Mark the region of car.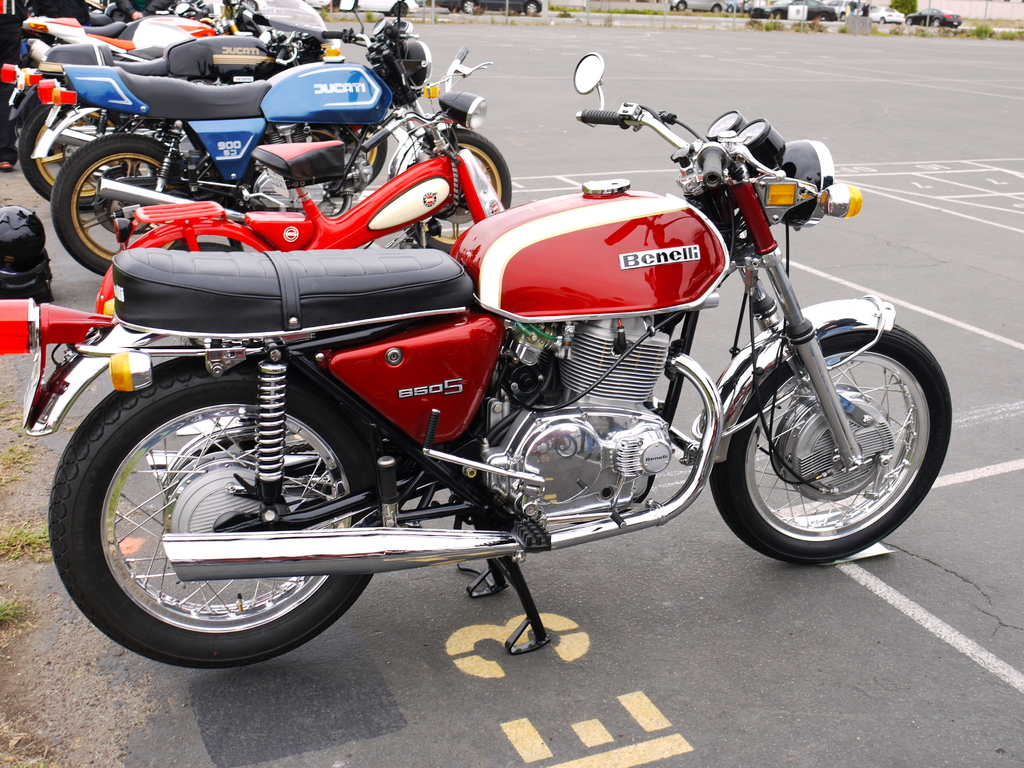
Region: (749,0,837,18).
